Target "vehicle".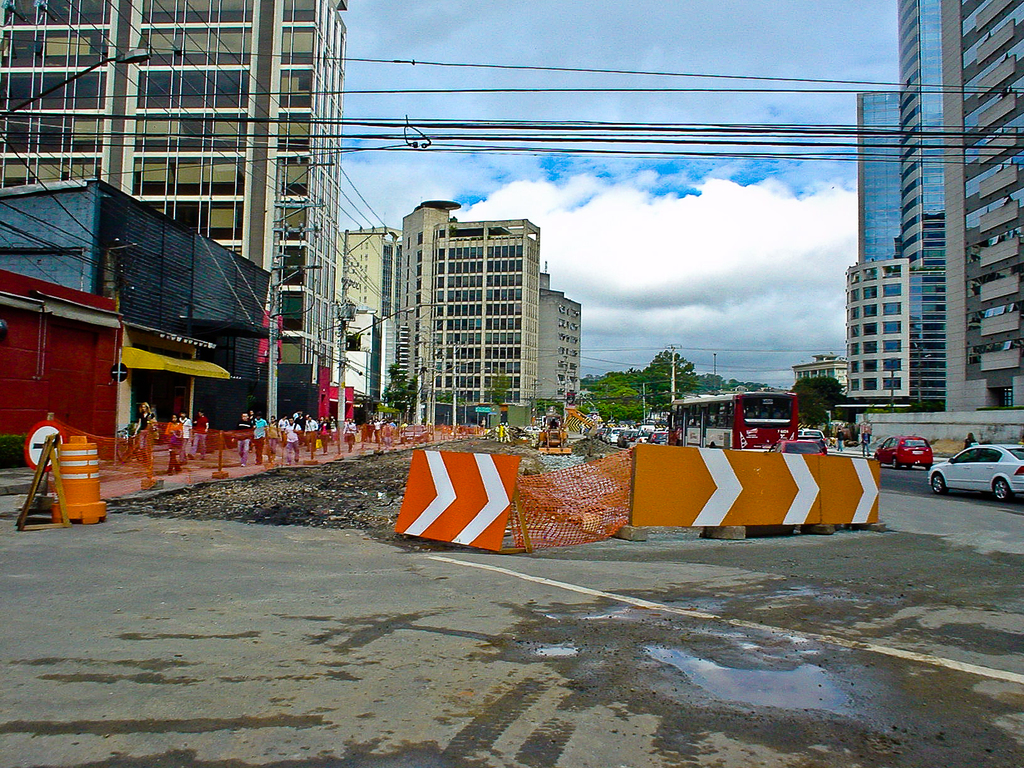
Target region: bbox(800, 427, 828, 444).
